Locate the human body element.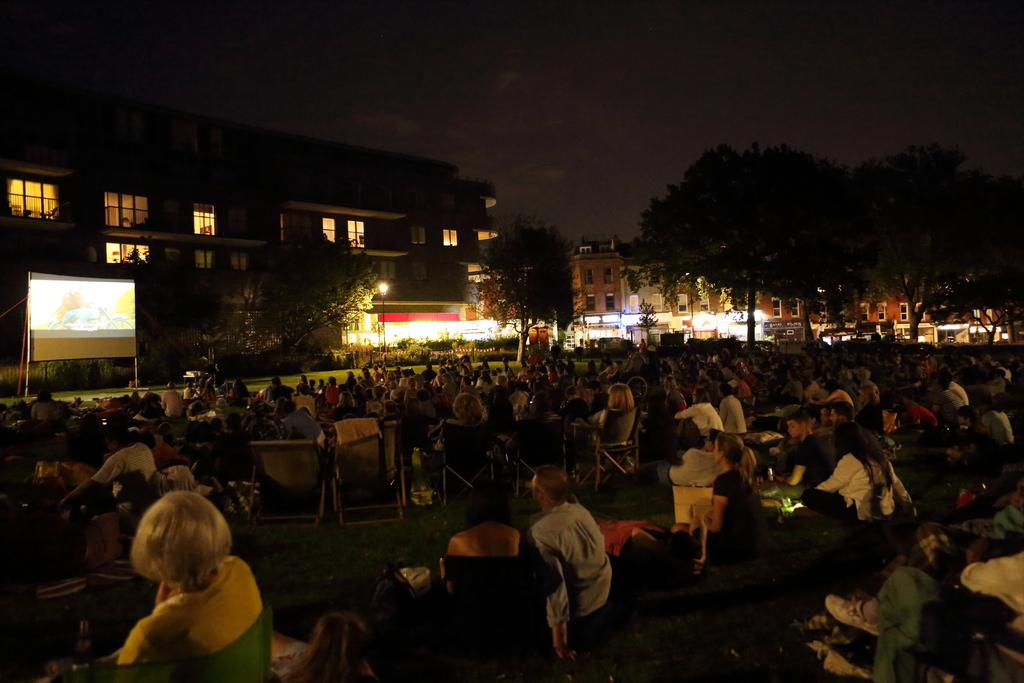
Element bbox: select_region(328, 387, 366, 421).
